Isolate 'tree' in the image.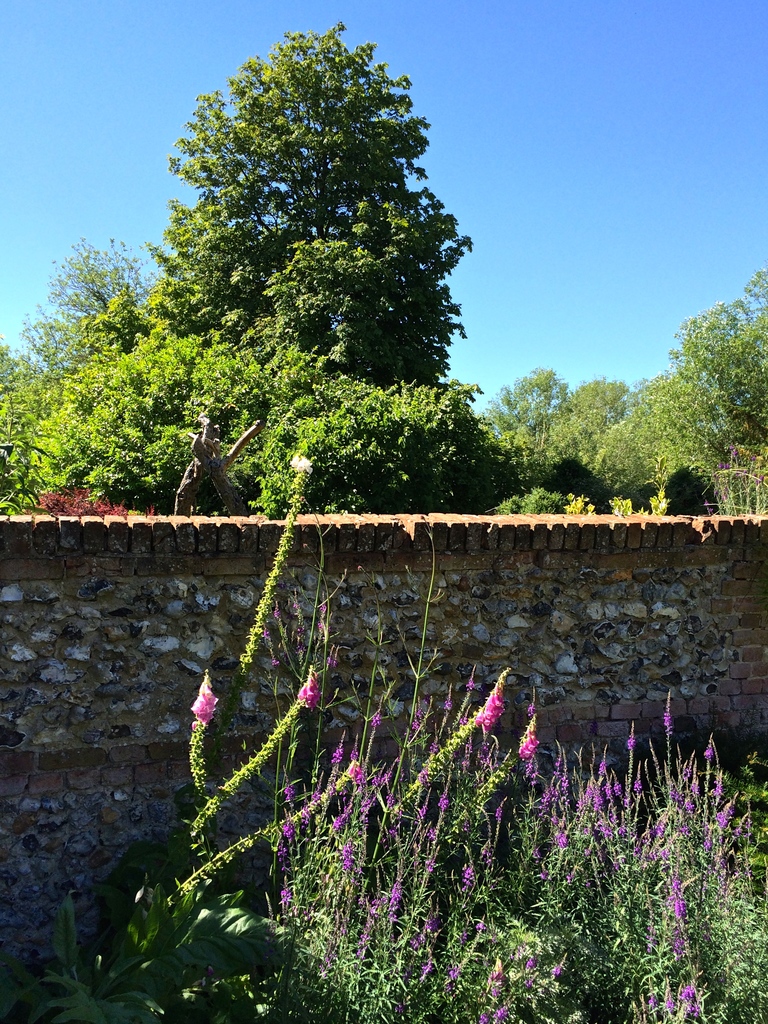
Isolated region: 0:227:171:519.
